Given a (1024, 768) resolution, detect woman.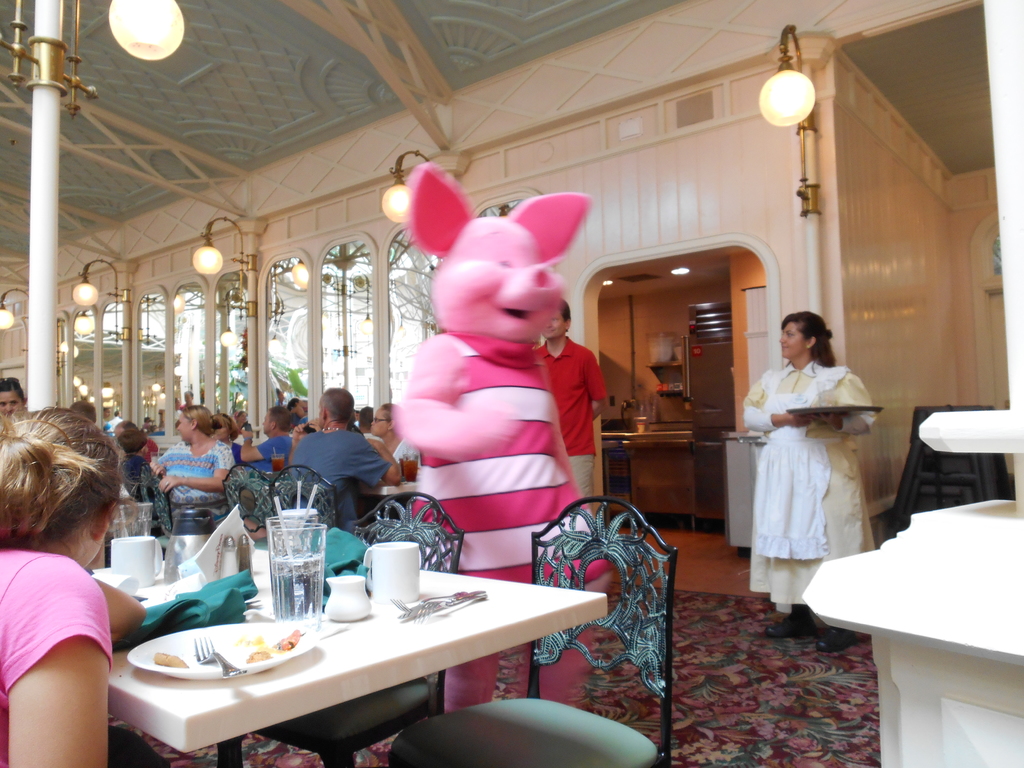
Rect(100, 409, 115, 429).
